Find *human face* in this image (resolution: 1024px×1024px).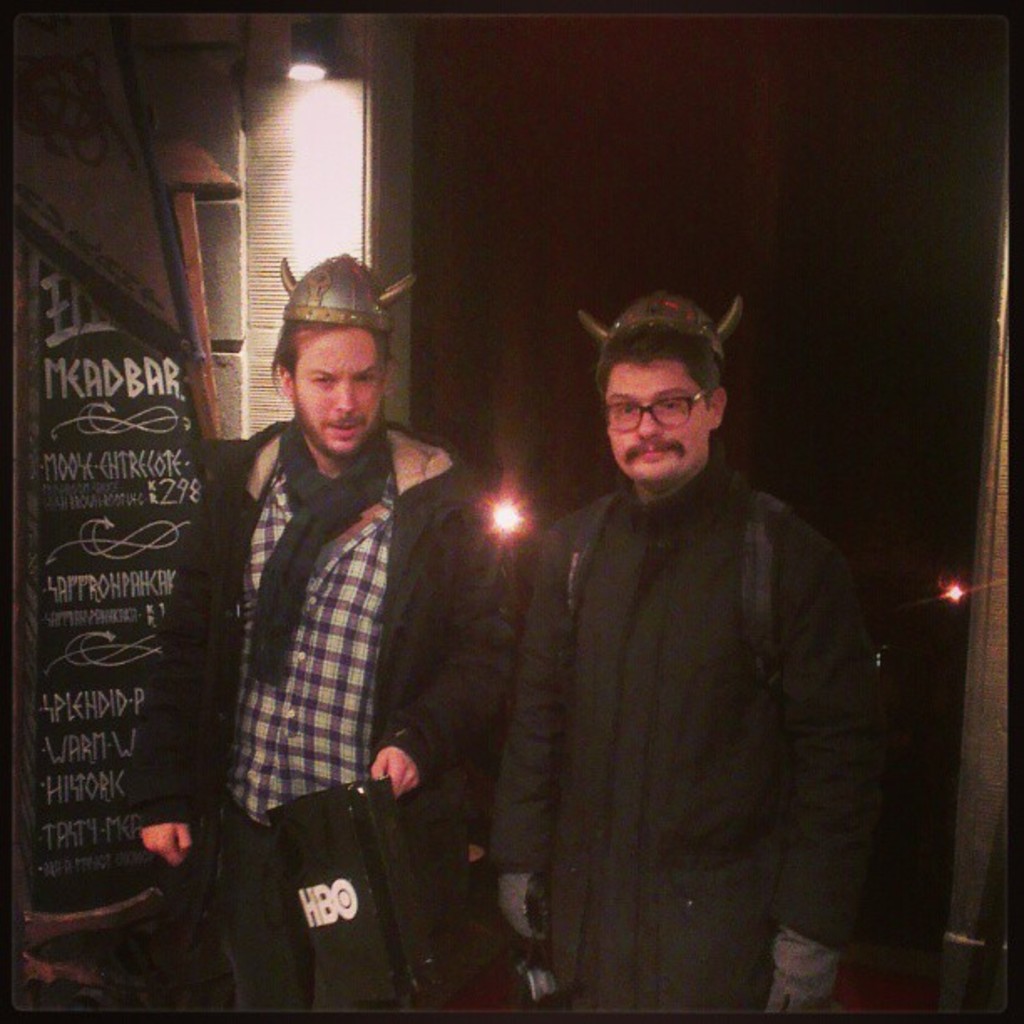
select_region(606, 365, 708, 489).
